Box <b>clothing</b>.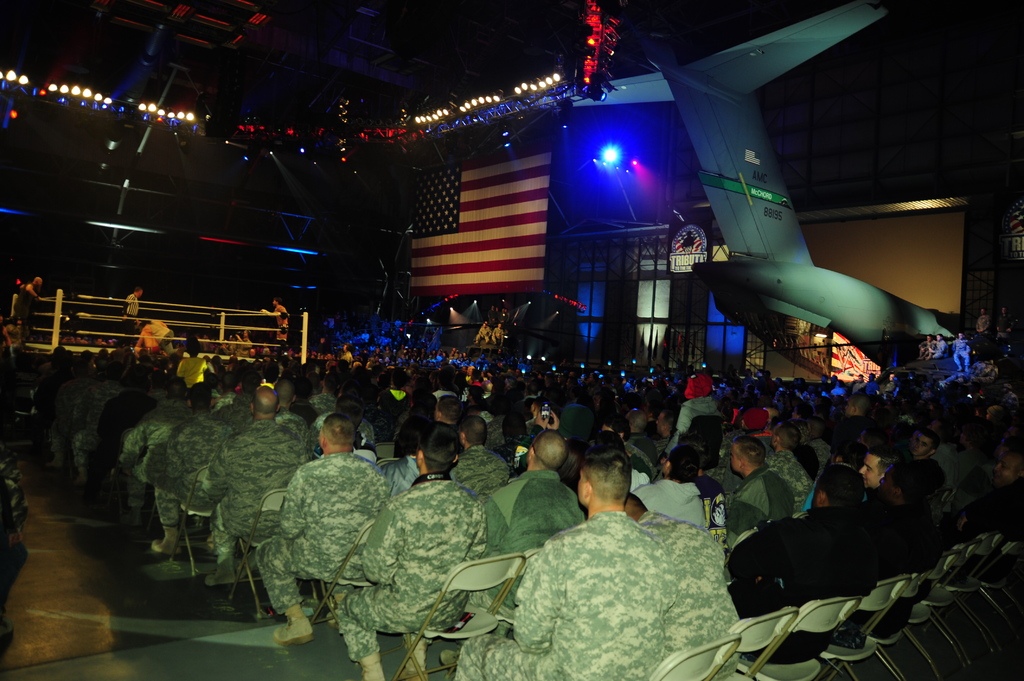
767 450 814 506.
